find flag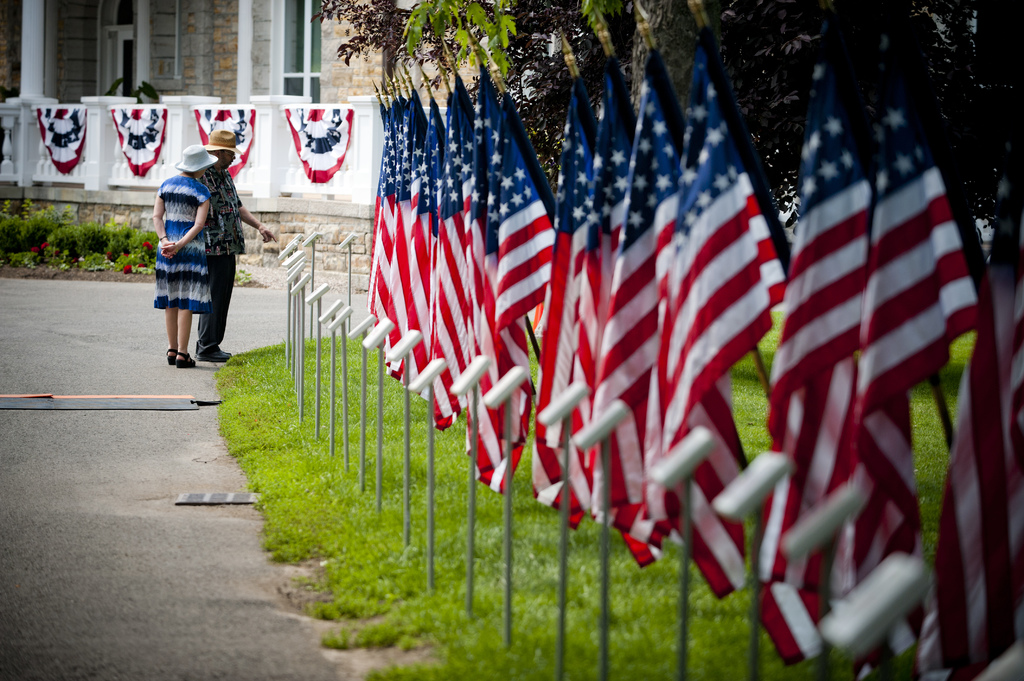
x1=36 y1=103 x2=90 y2=179
